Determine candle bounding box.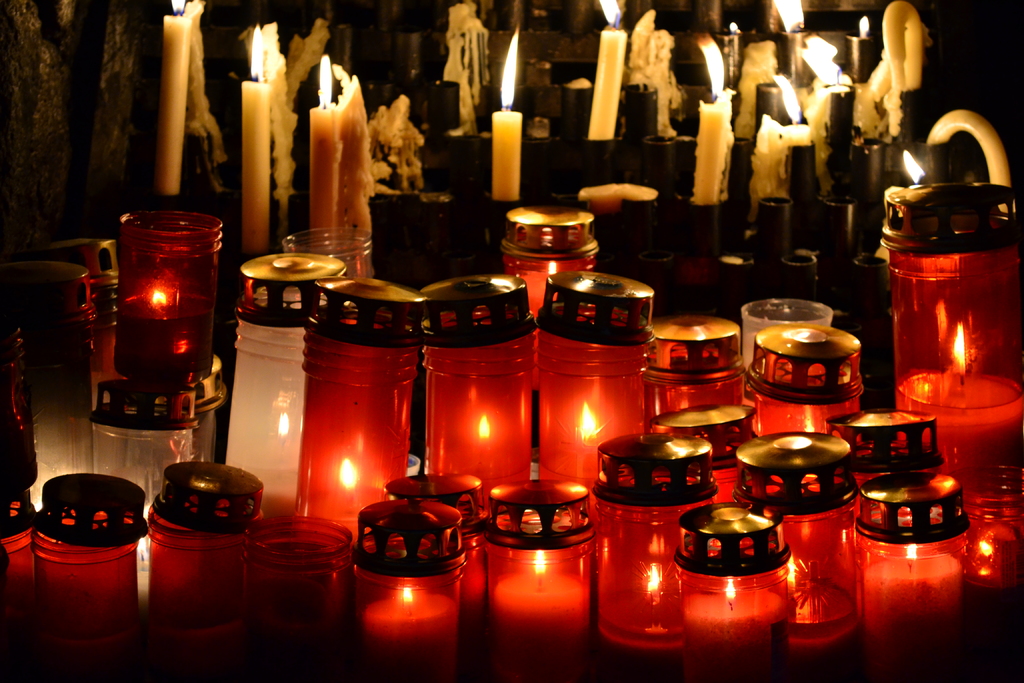
Determined: crop(902, 149, 941, 202).
